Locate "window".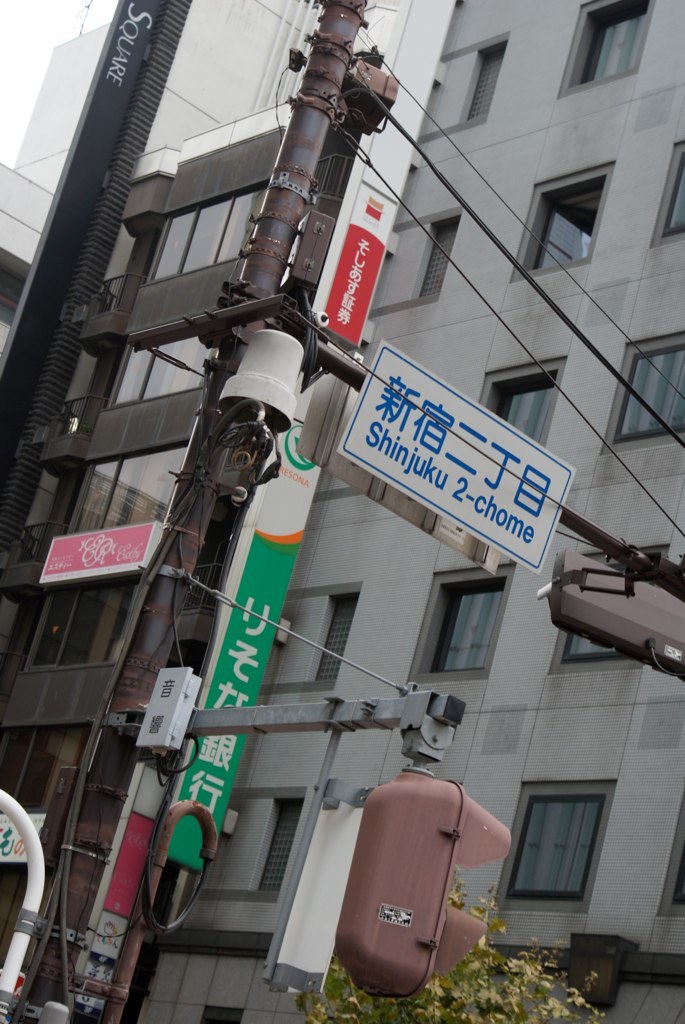
Bounding box: Rect(194, 790, 300, 902).
